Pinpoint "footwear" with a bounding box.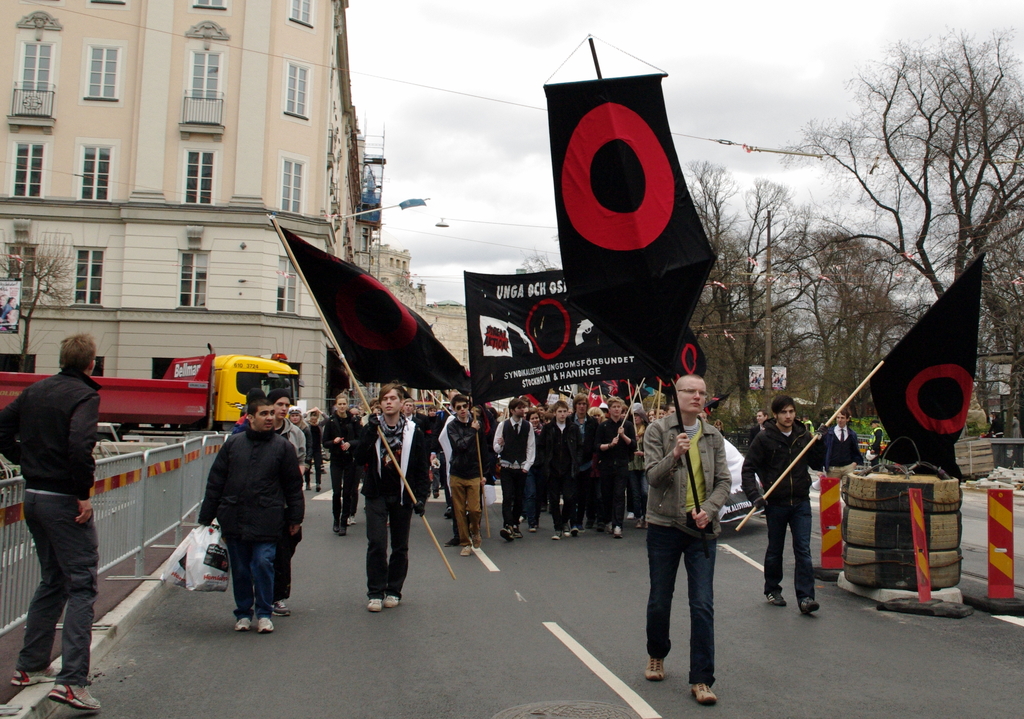
[764,591,788,609].
